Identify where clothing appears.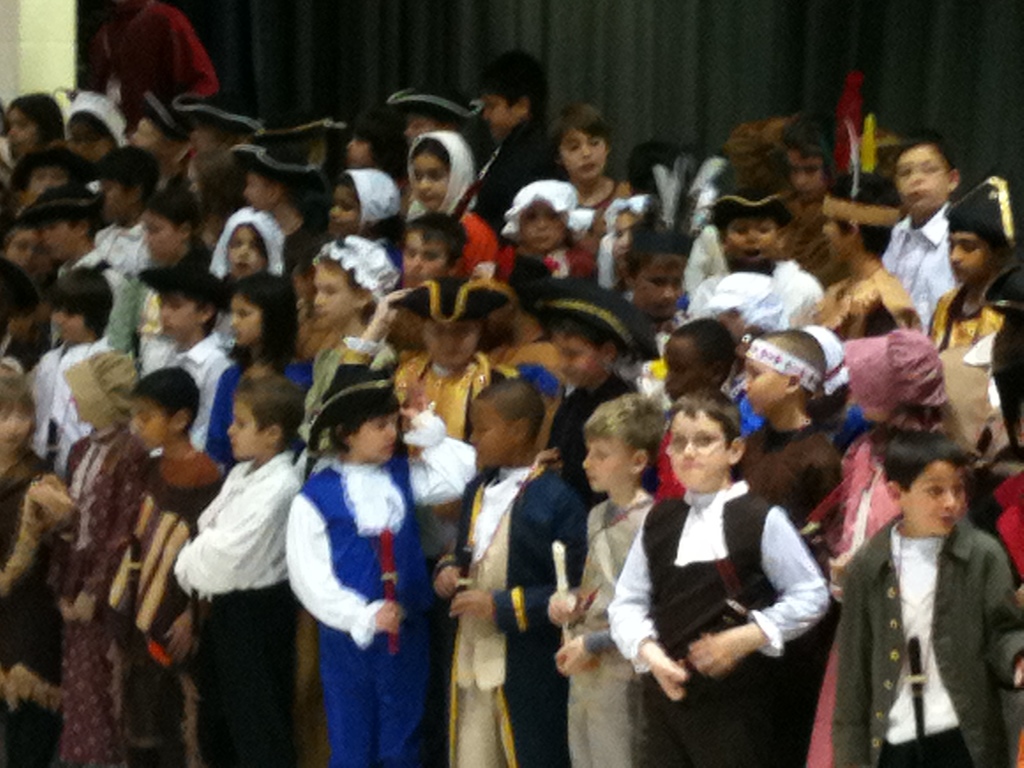
Appears at crop(499, 244, 580, 282).
